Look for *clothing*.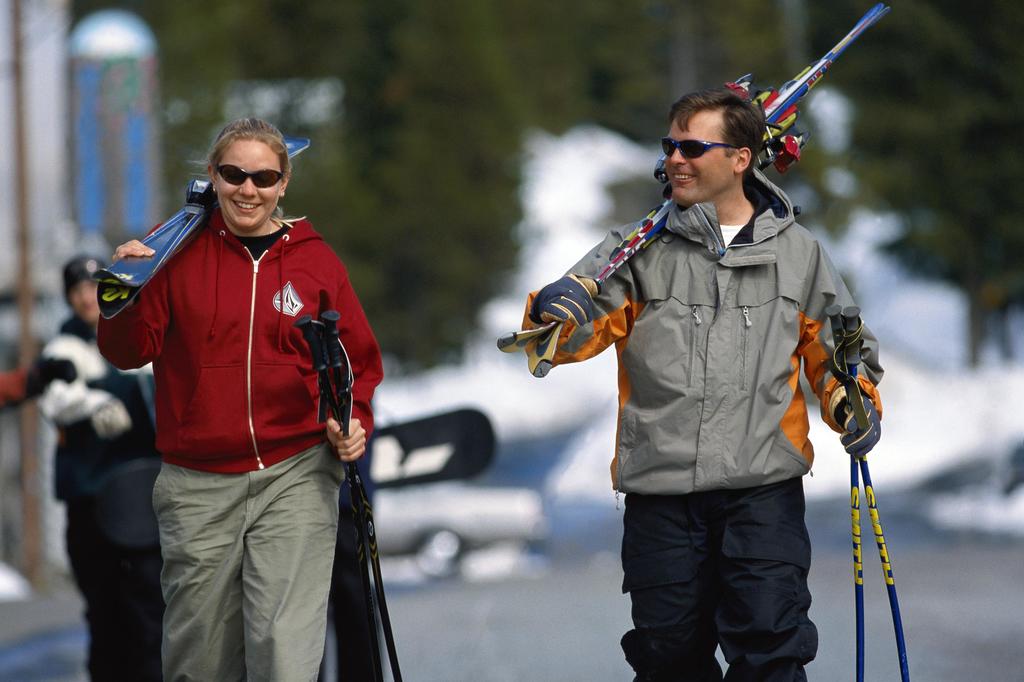
Found: <region>582, 238, 867, 645</region>.
